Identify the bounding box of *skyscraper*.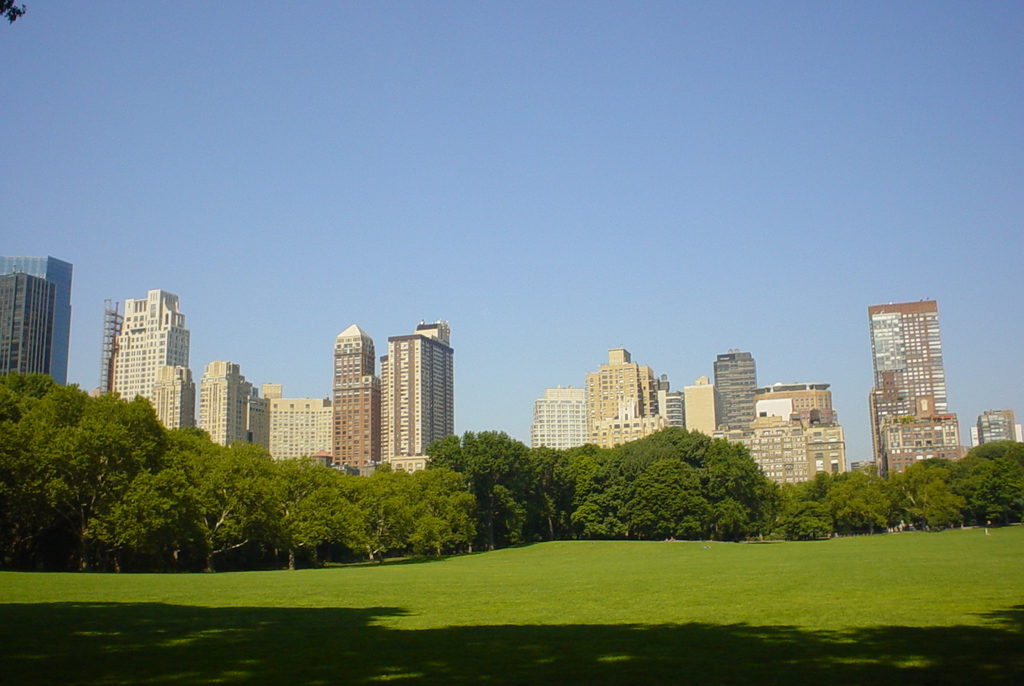
[861, 300, 953, 475].
